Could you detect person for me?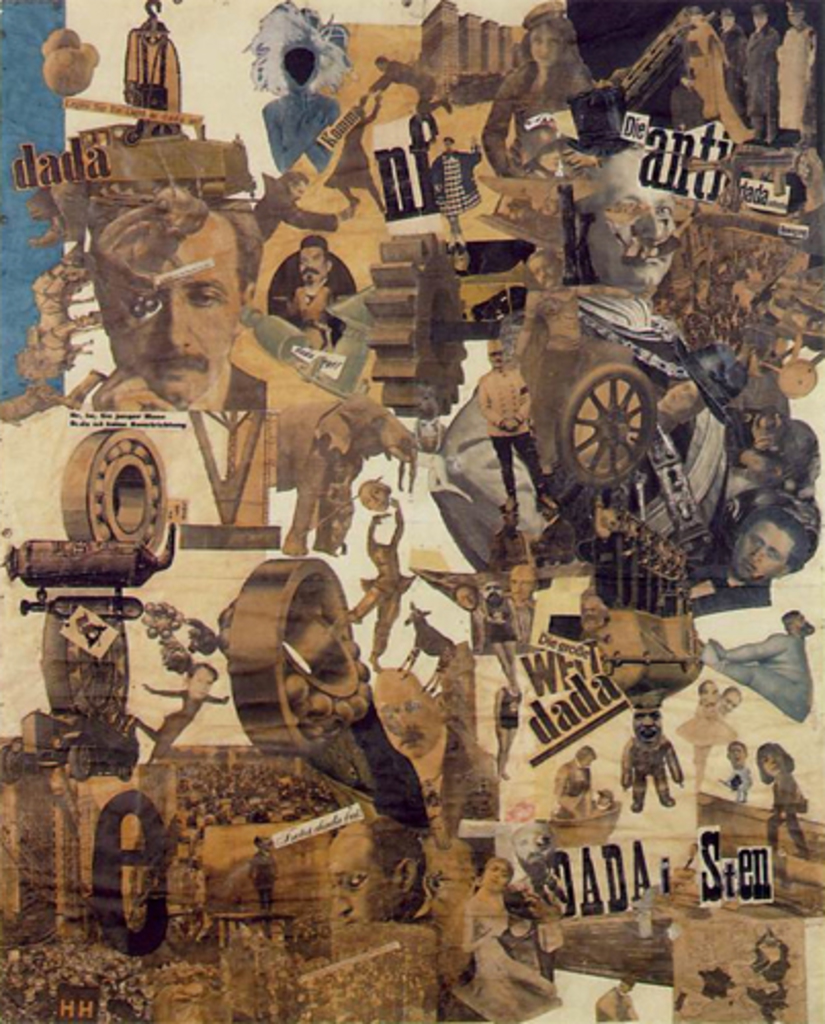
Detection result: <bbox>727, 735, 755, 799</bbox>.
